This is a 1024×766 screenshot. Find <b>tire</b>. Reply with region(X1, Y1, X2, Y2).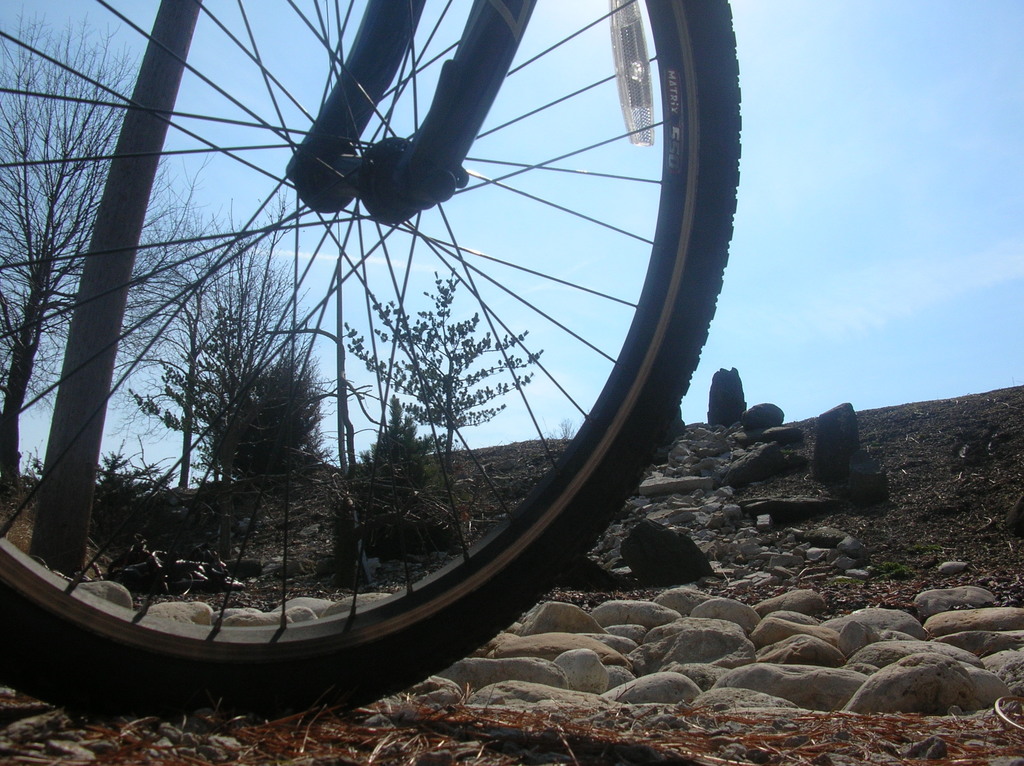
region(0, 36, 714, 721).
